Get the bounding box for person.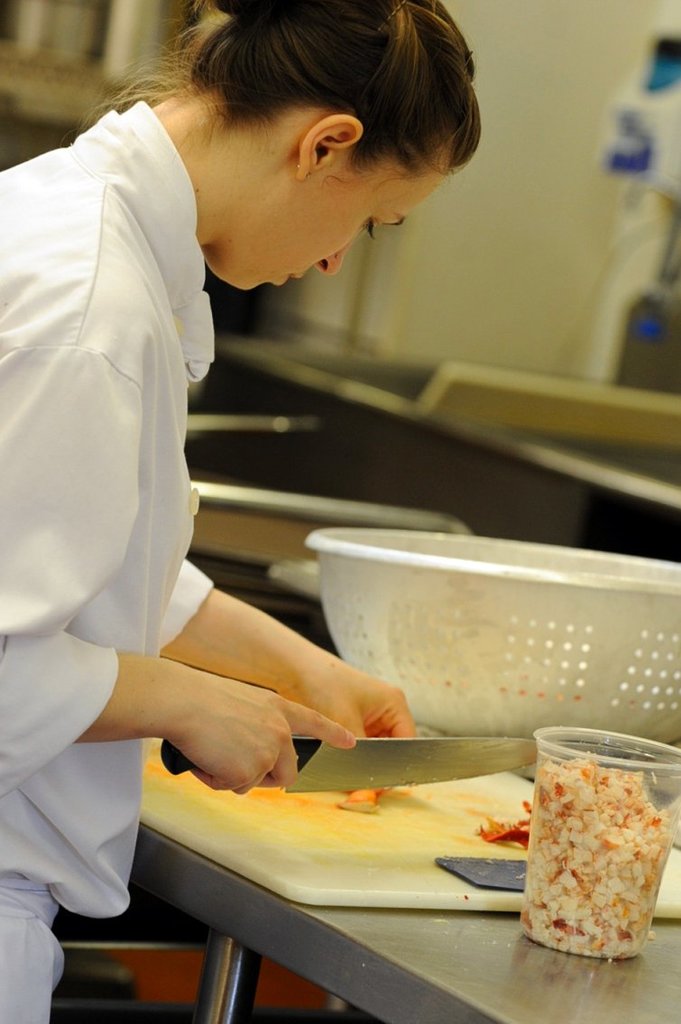
[0,0,491,1023].
